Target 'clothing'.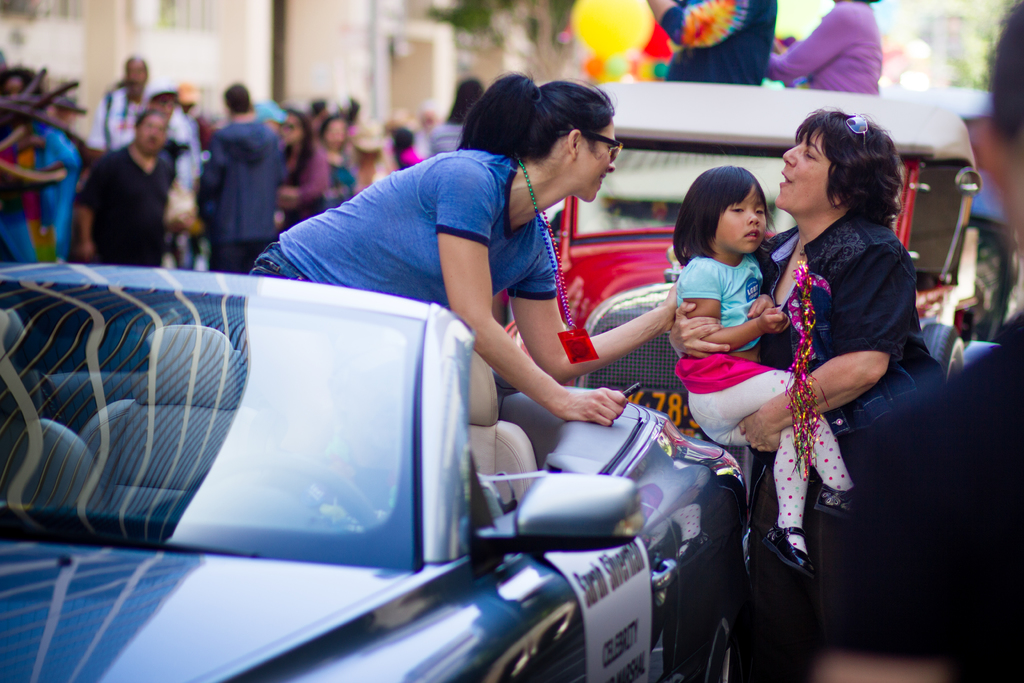
Target region: [664,0,775,82].
